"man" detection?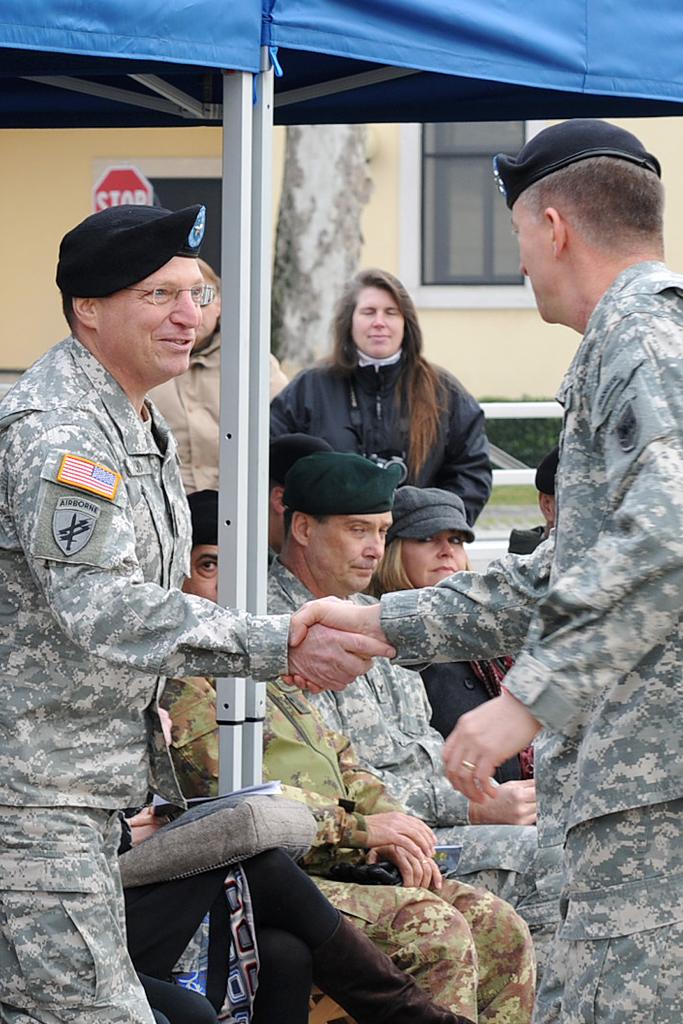
Rect(156, 489, 536, 1023)
